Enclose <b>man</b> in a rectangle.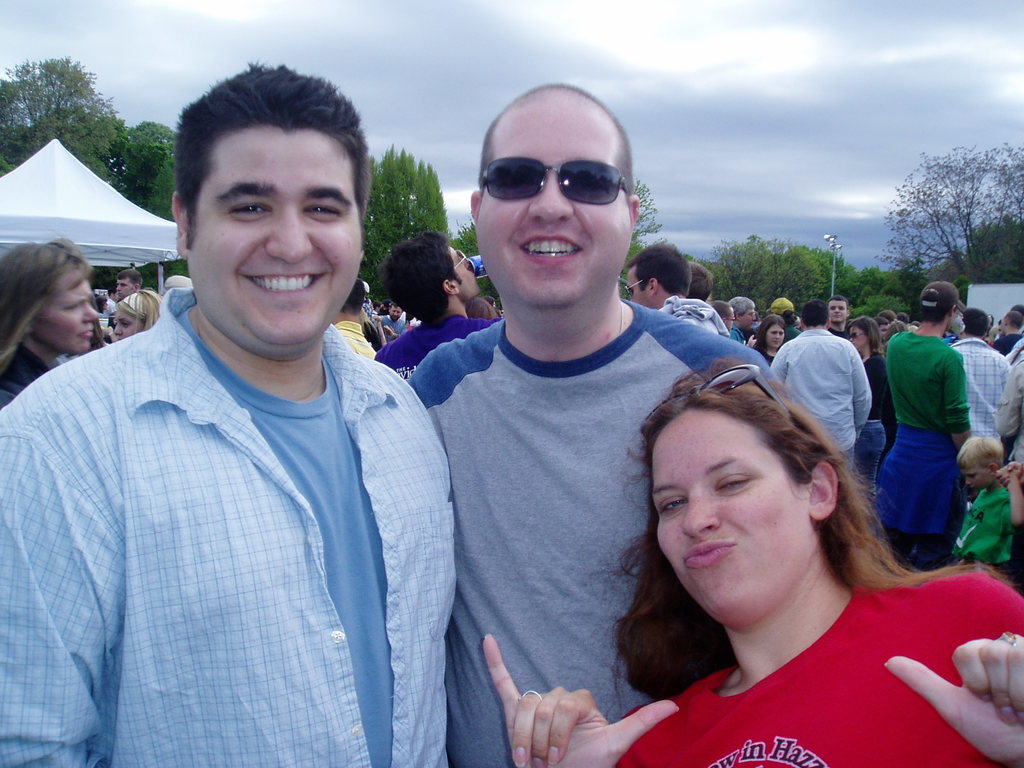
bbox=[829, 297, 857, 335].
